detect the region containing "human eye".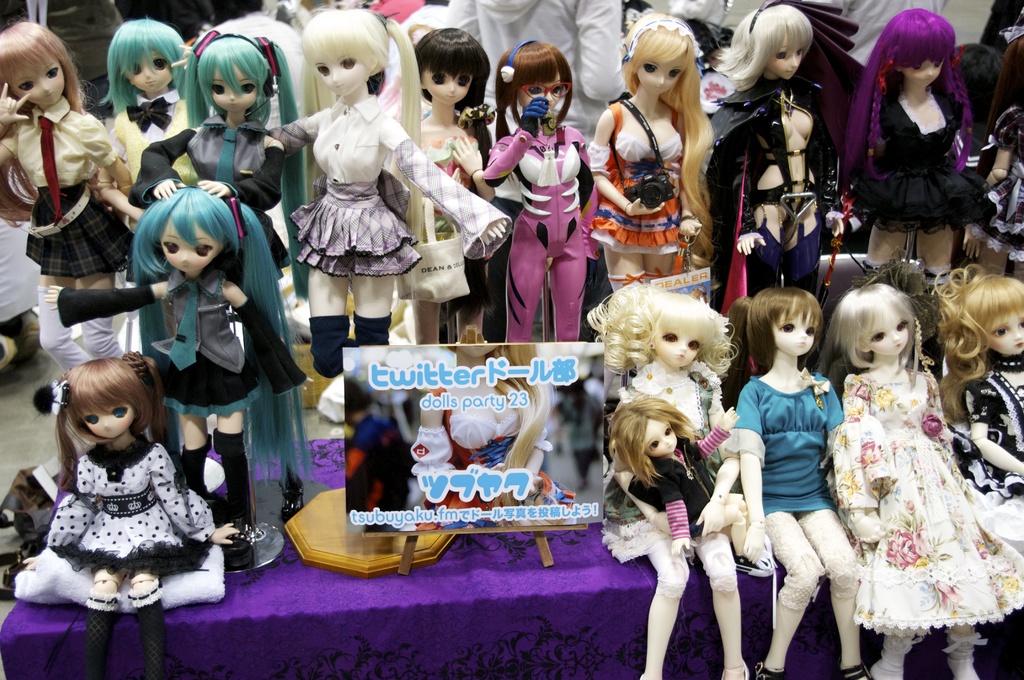
[157,238,178,255].
